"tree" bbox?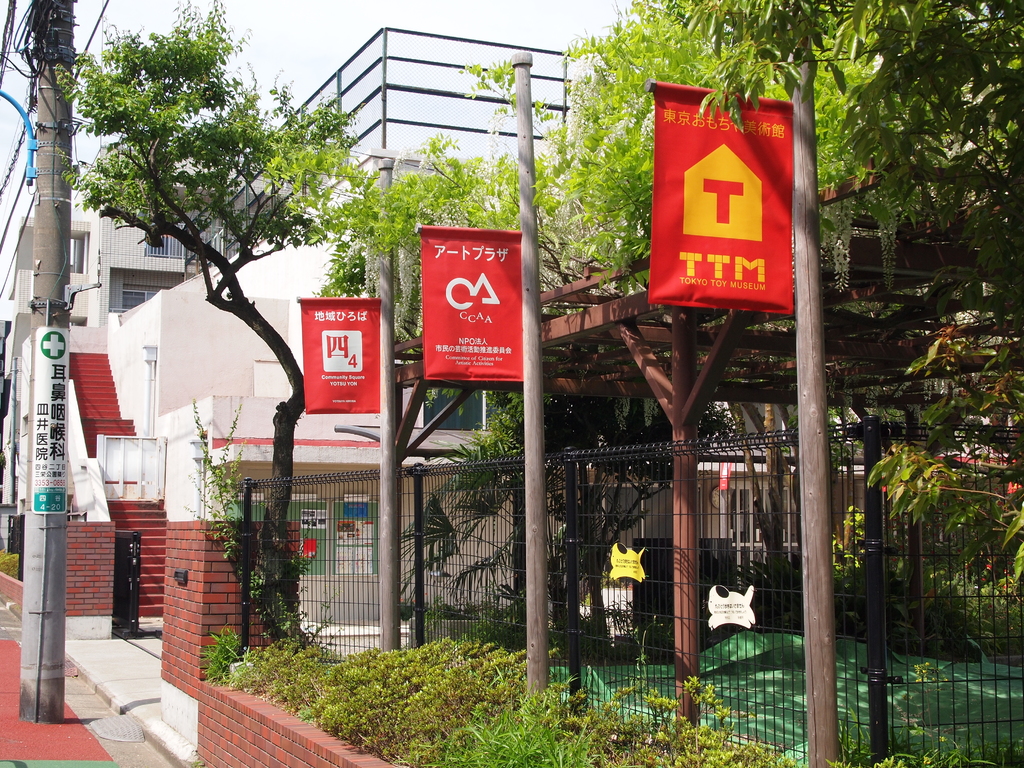
select_region(307, 0, 1023, 732)
